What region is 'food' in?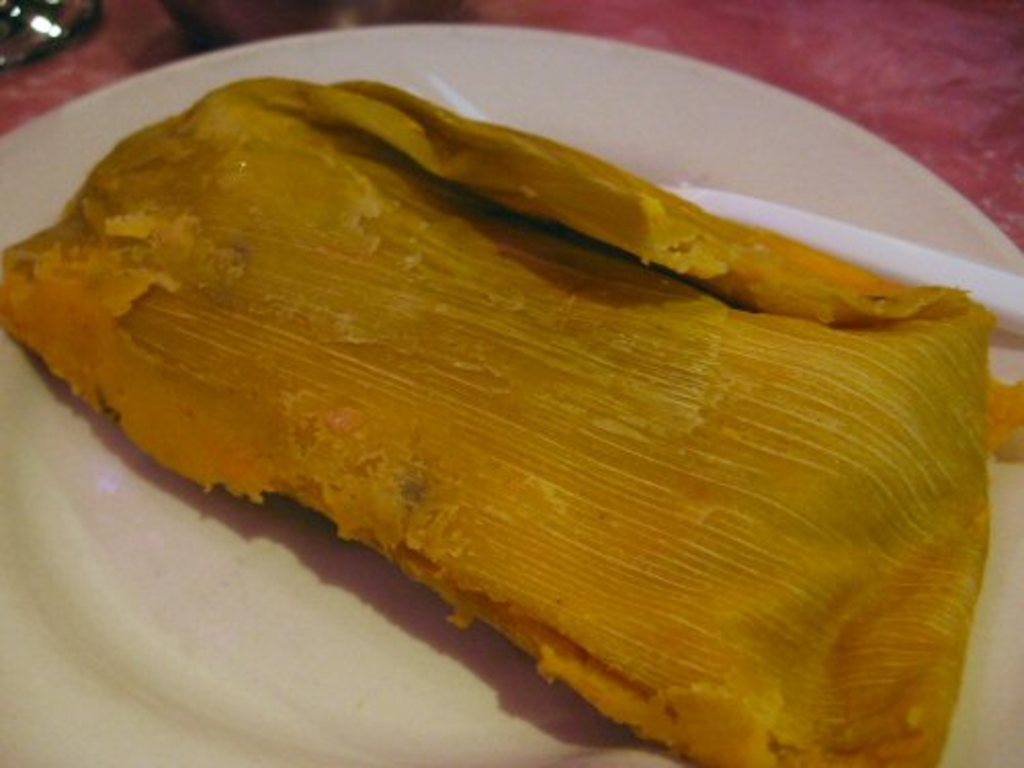
20, 49, 971, 707.
